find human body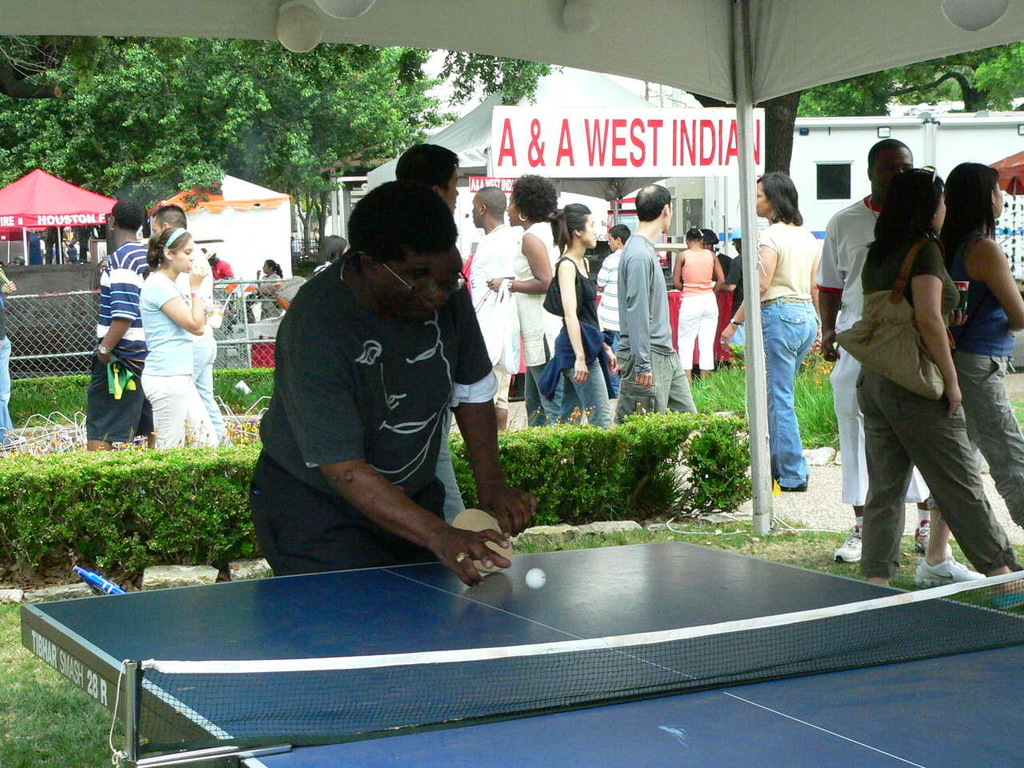
[left=462, top=216, right=742, bottom=432]
